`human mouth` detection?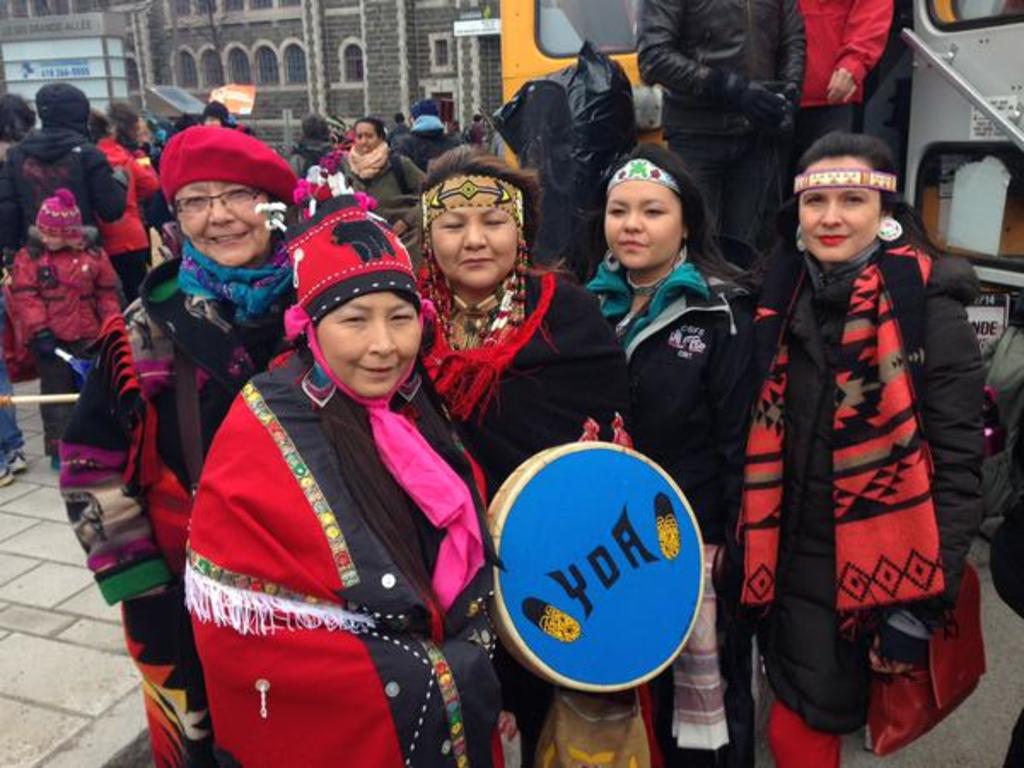
613:230:657:253
